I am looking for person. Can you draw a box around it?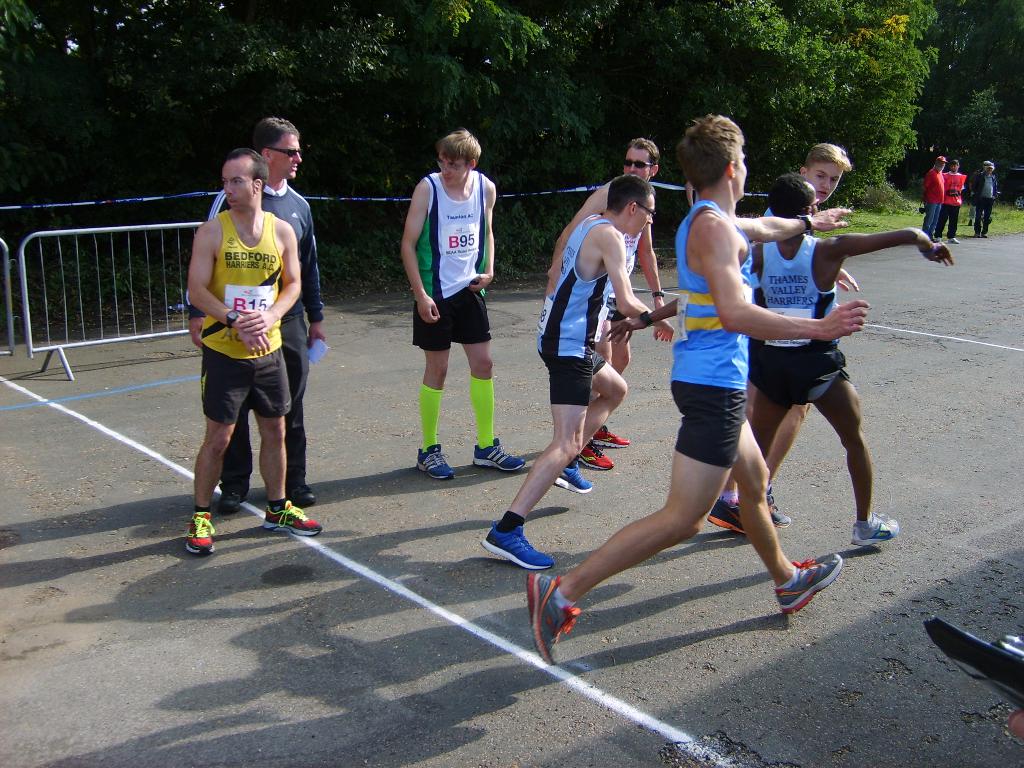
Sure, the bounding box is (left=181, top=140, right=329, bottom=562).
